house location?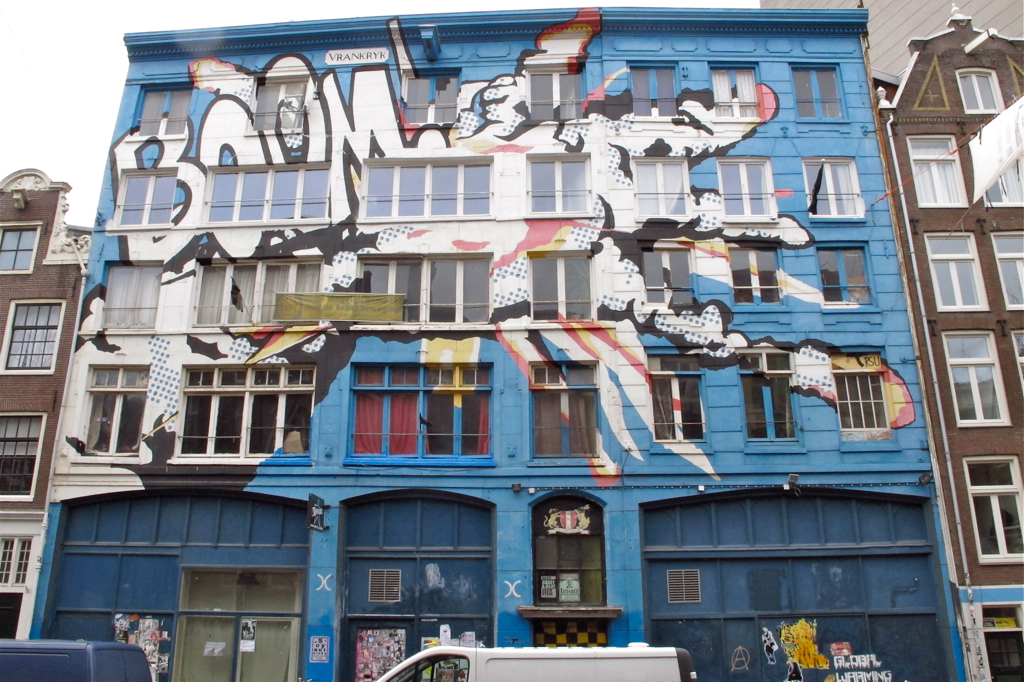
box(0, 168, 92, 635)
